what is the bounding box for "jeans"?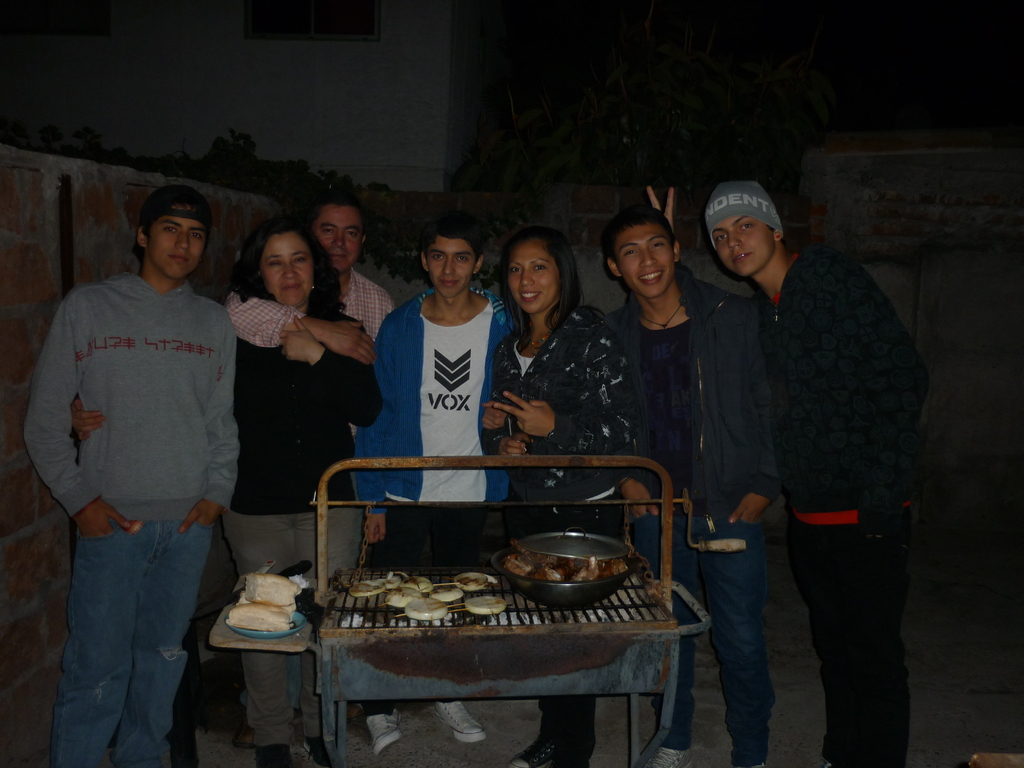
box(509, 495, 620, 746).
